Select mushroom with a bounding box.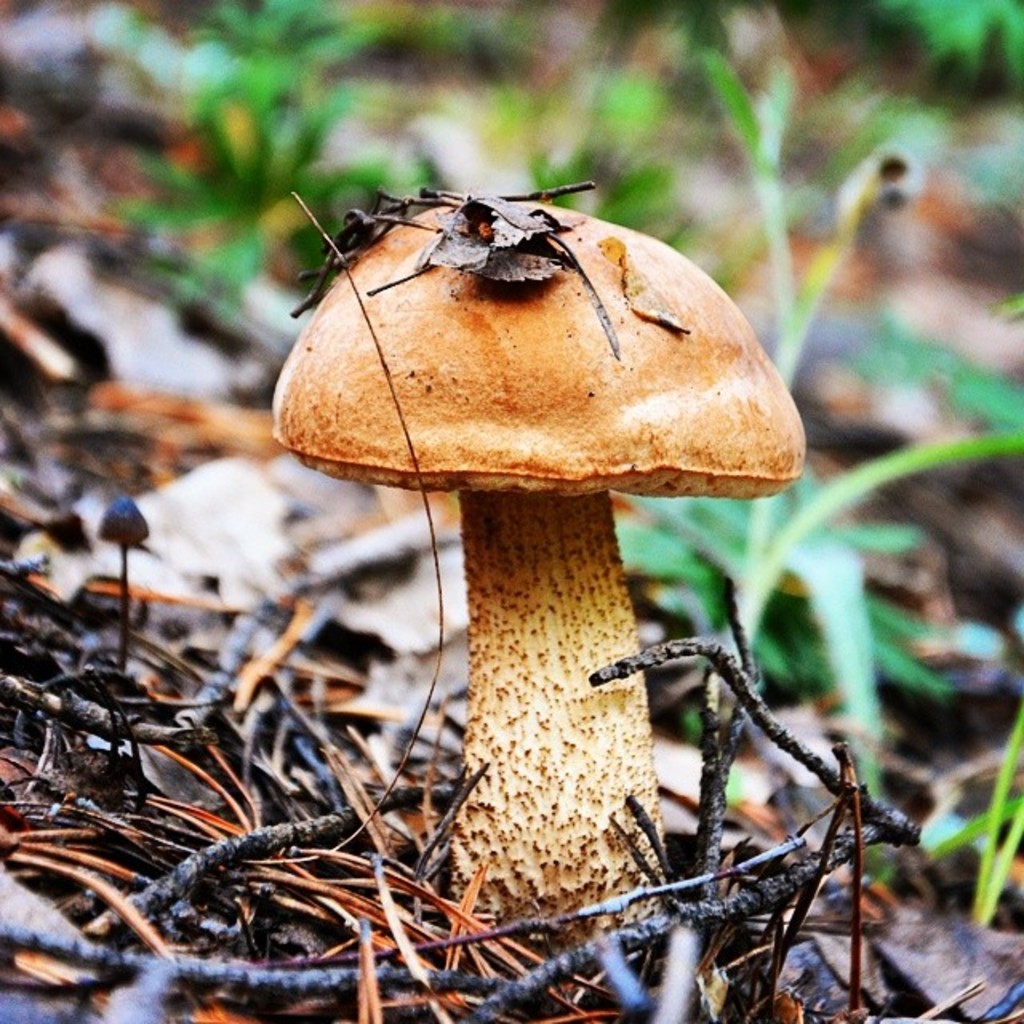
x1=275 y1=198 x2=803 y2=942.
